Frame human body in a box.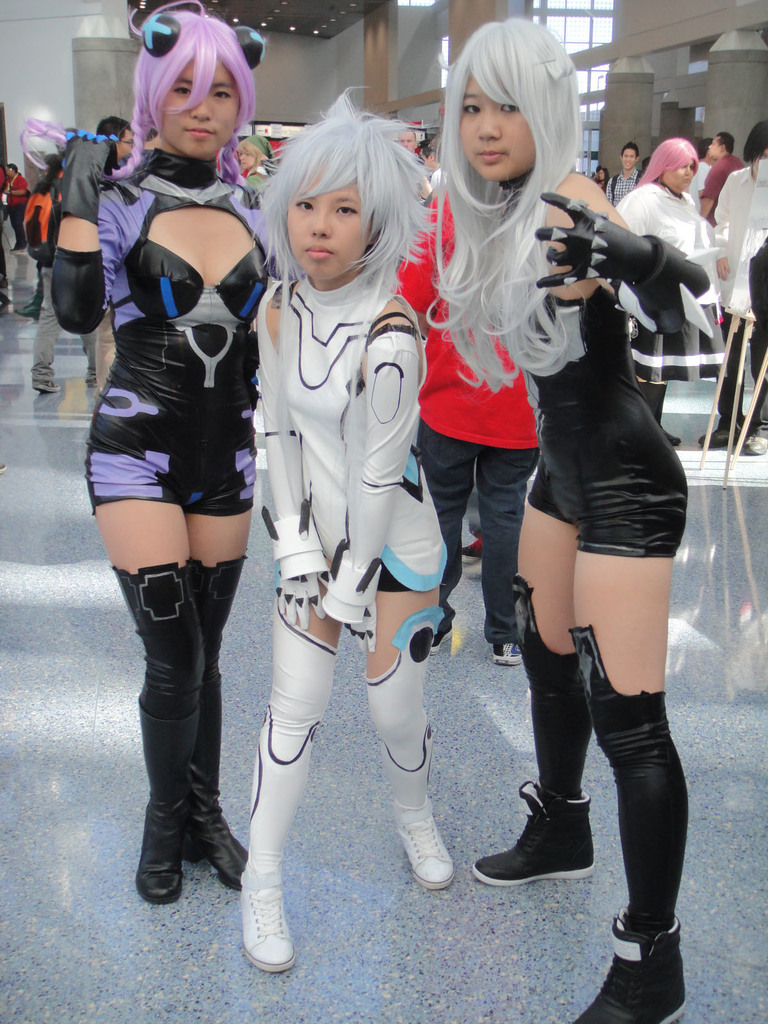
BBox(618, 140, 723, 444).
